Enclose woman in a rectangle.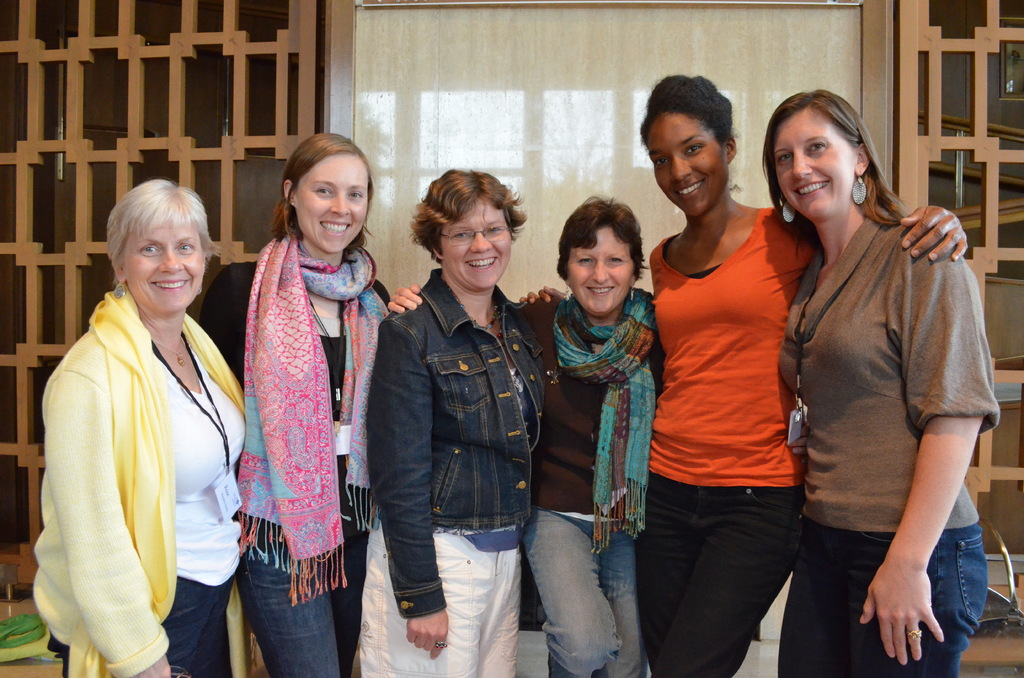
{"x1": 762, "y1": 77, "x2": 984, "y2": 677}.
